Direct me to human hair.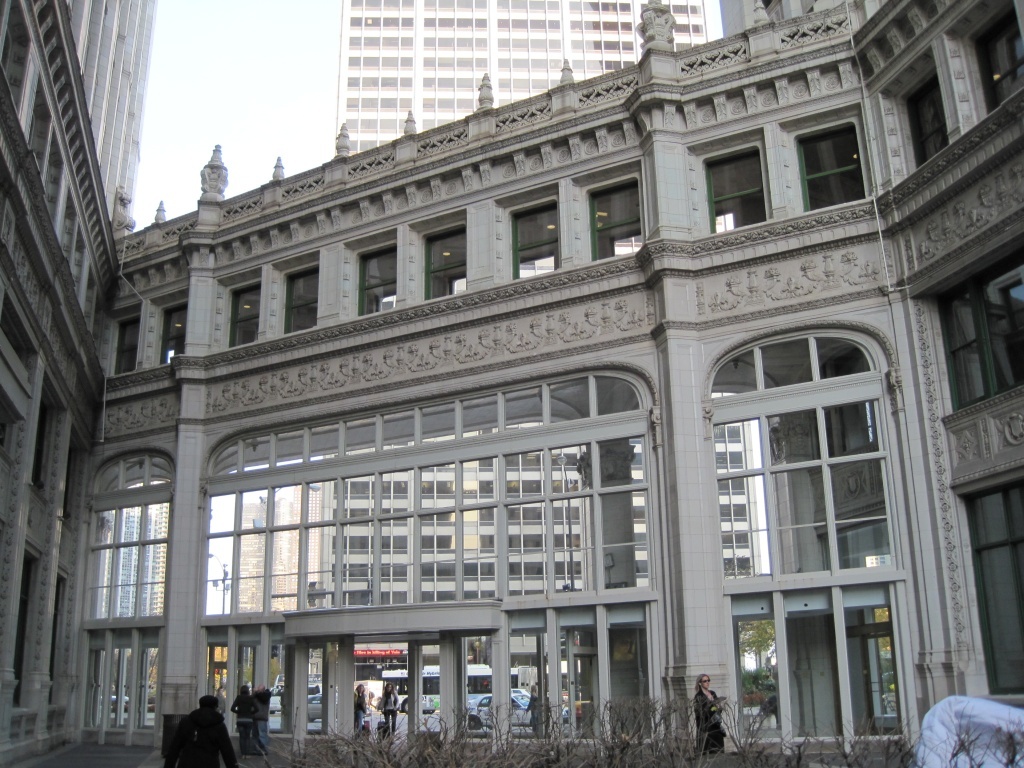
Direction: bbox=(240, 684, 250, 698).
